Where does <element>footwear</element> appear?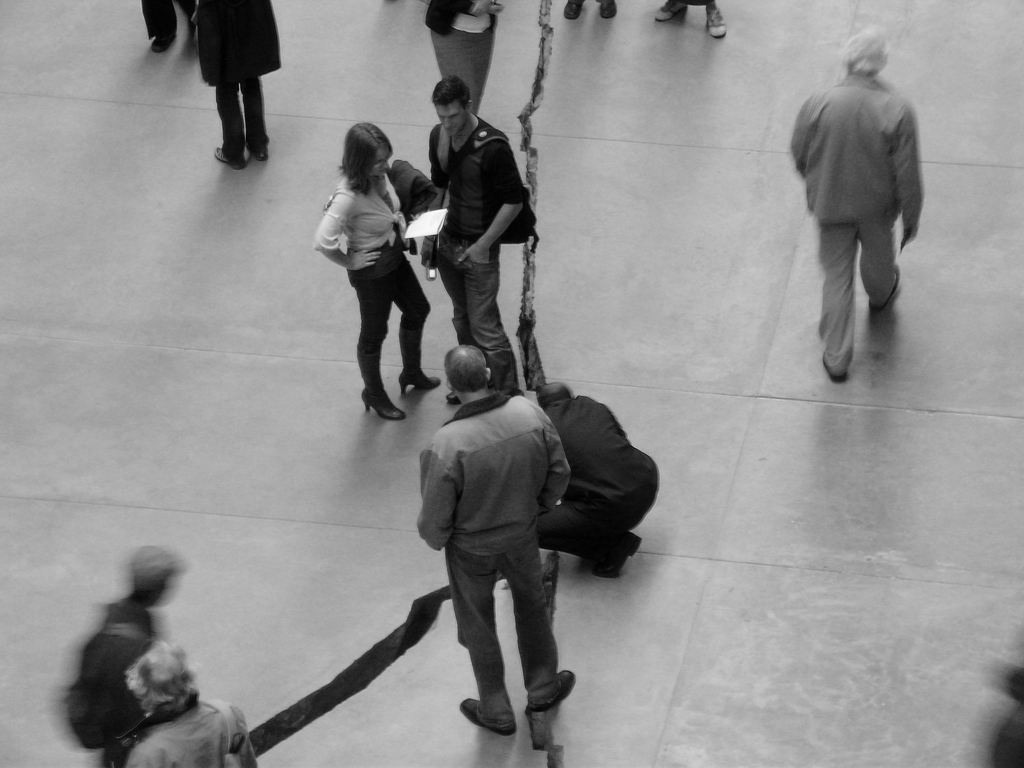
Appears at <region>397, 324, 443, 392</region>.
